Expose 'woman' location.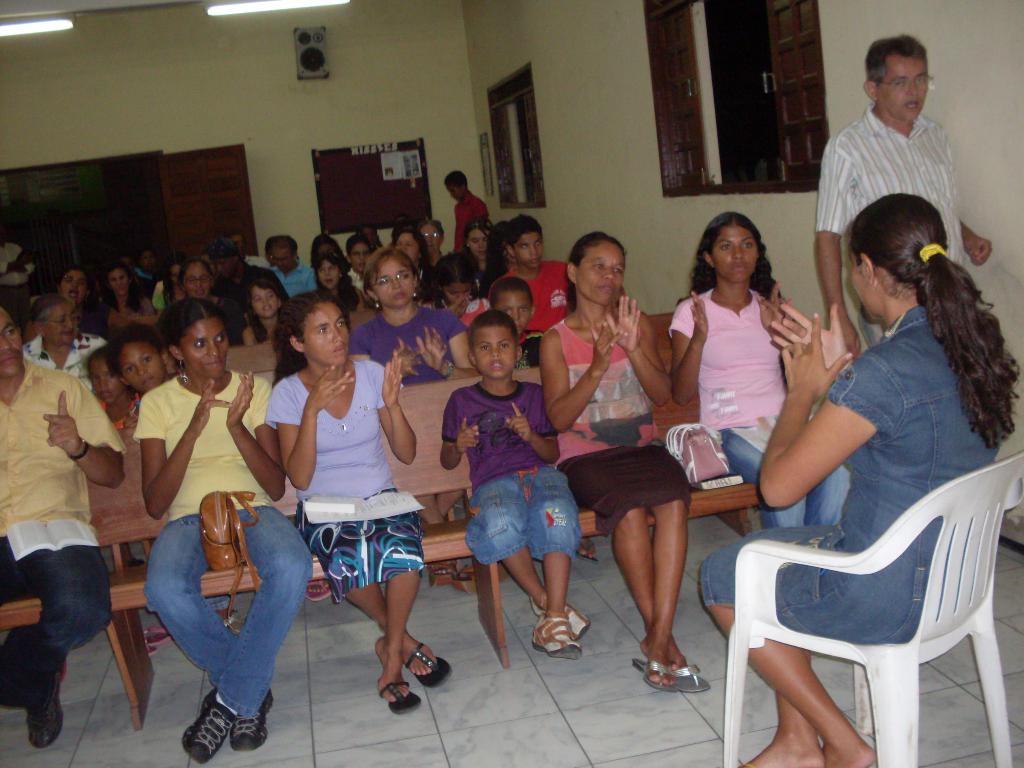
Exposed at bbox(697, 193, 1020, 767).
